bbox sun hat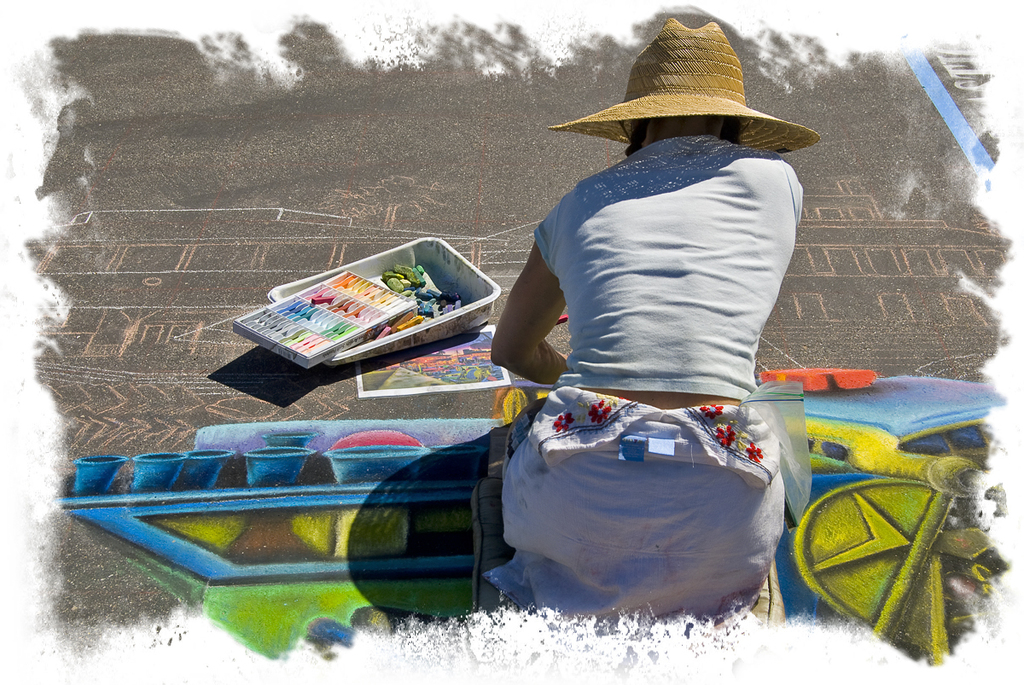
[549, 17, 817, 156]
